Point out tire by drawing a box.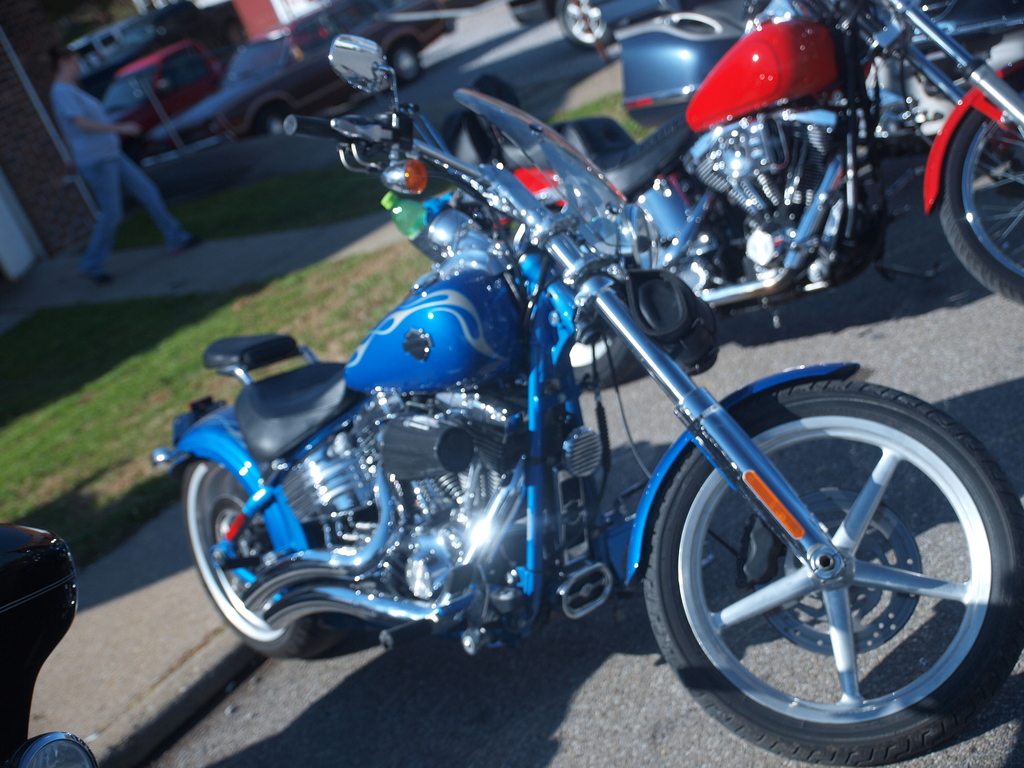
box=[260, 113, 288, 134].
